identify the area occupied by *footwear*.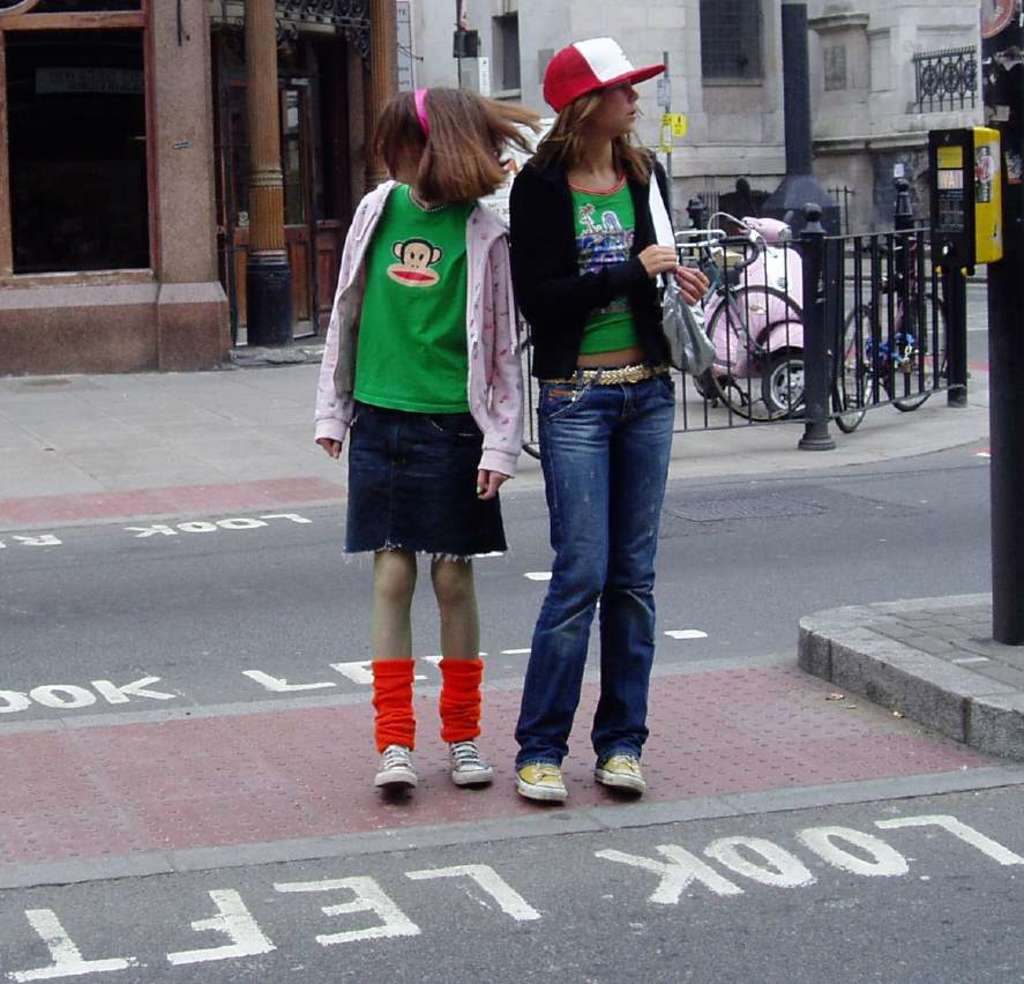
Area: crop(442, 736, 499, 785).
